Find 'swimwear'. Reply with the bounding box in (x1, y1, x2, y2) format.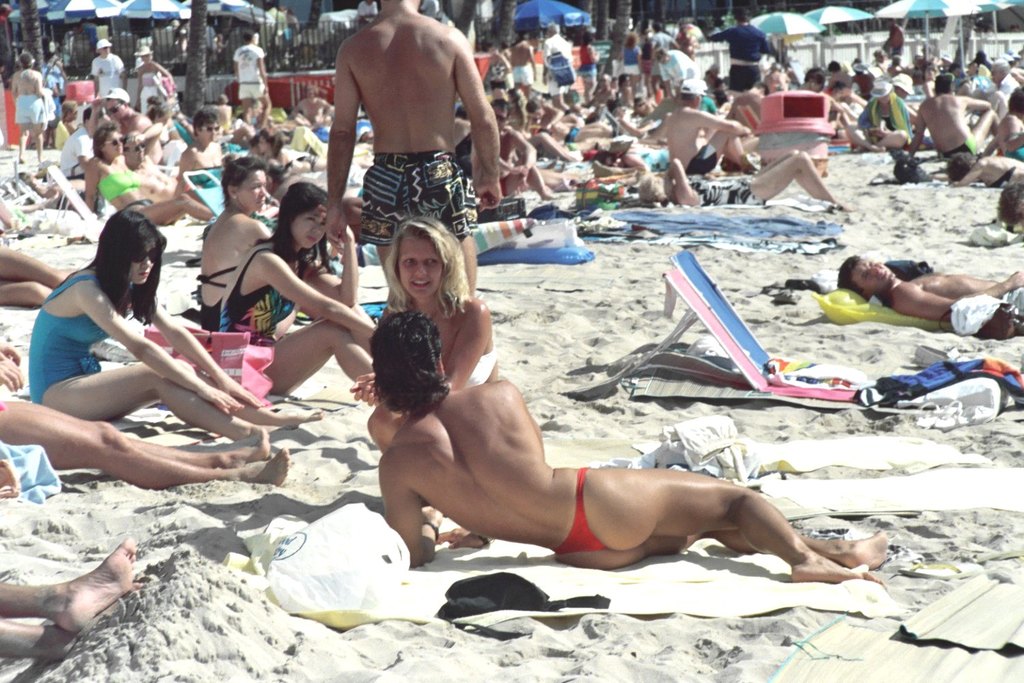
(216, 251, 303, 347).
